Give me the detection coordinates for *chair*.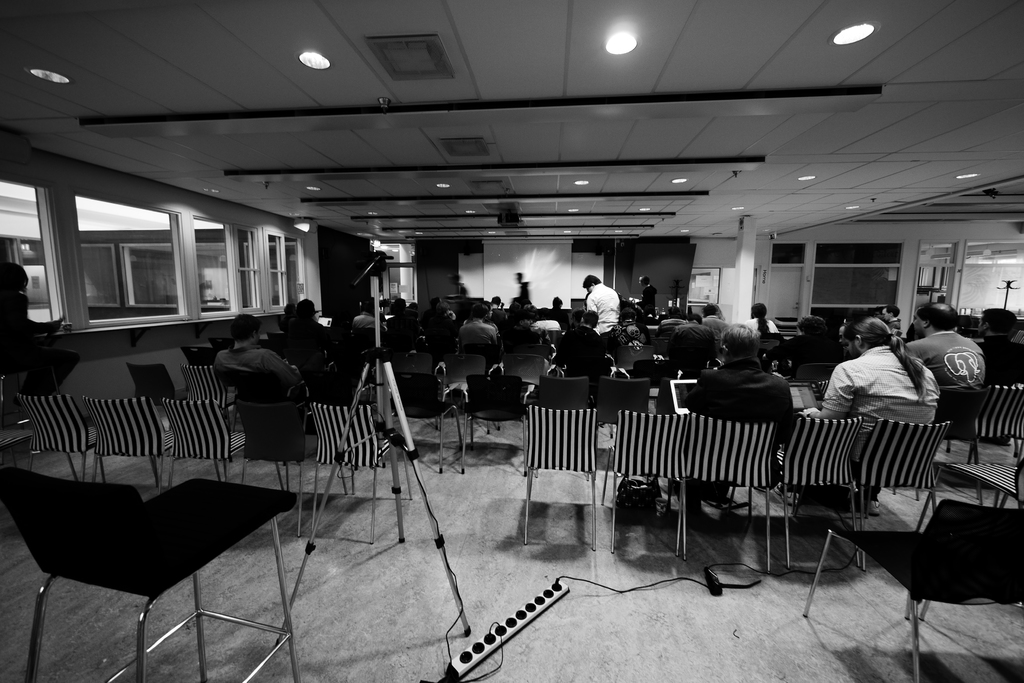
<region>234, 397, 319, 491</region>.
